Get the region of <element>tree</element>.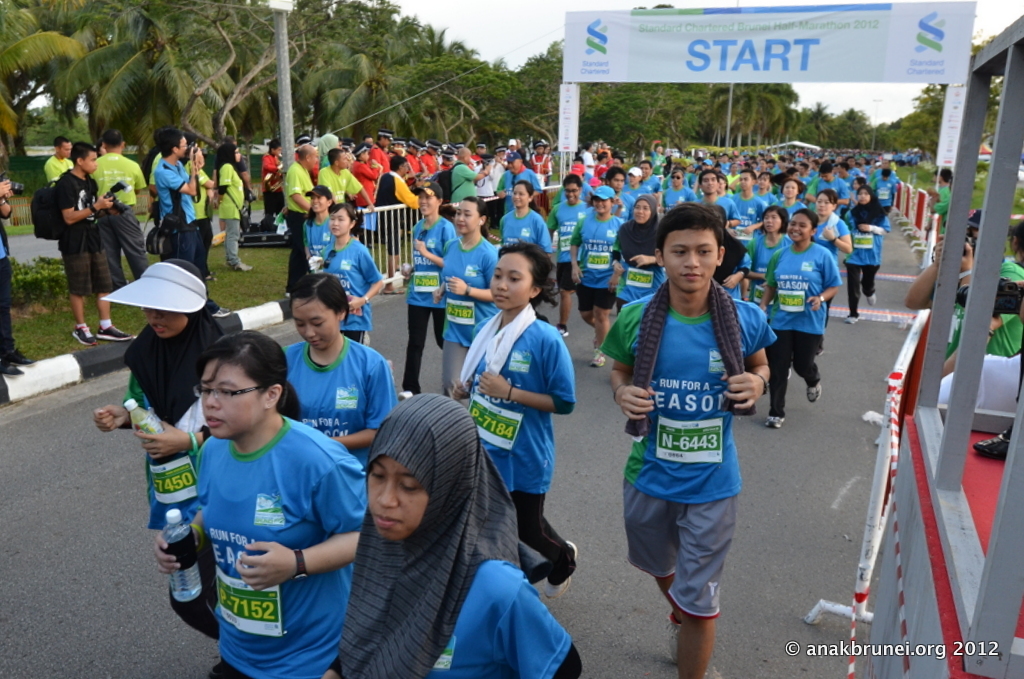
BBox(519, 42, 569, 160).
